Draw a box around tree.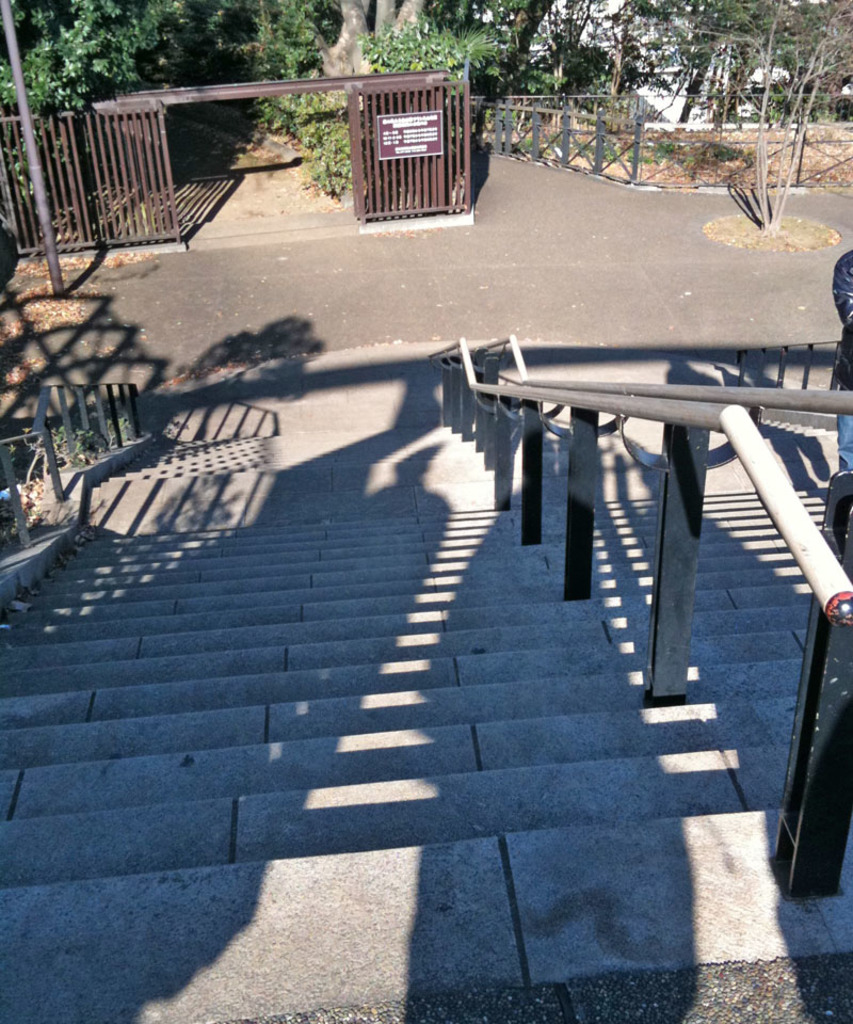
left=262, top=0, right=449, bottom=99.
